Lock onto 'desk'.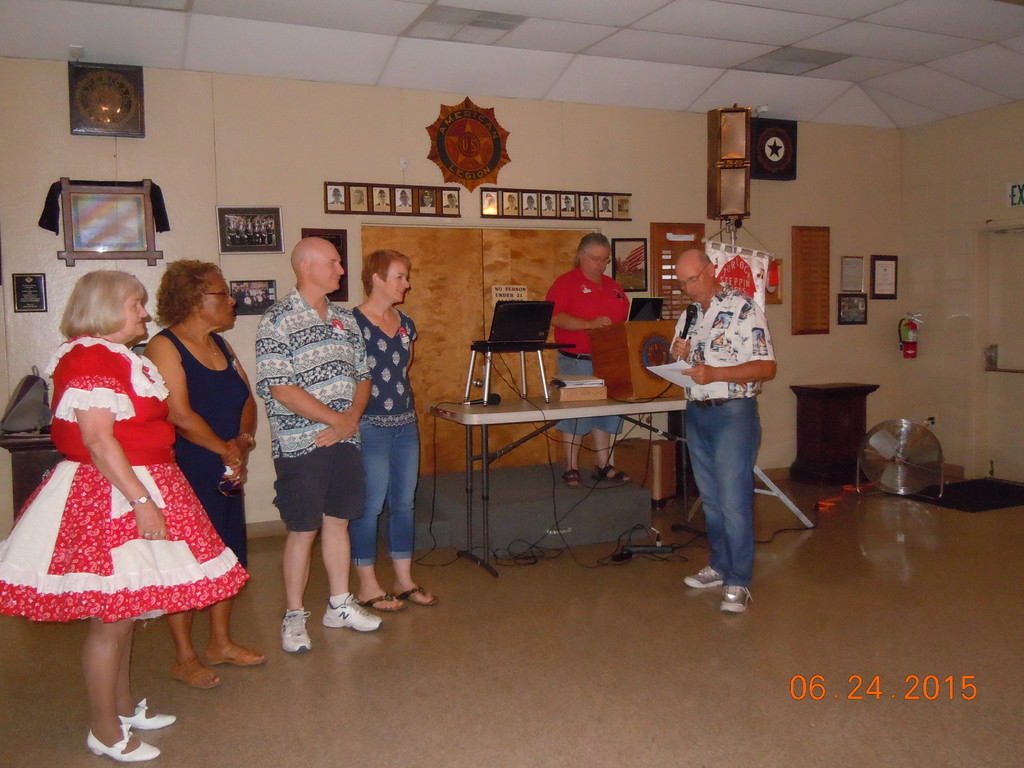
Locked: [x1=426, y1=392, x2=689, y2=579].
